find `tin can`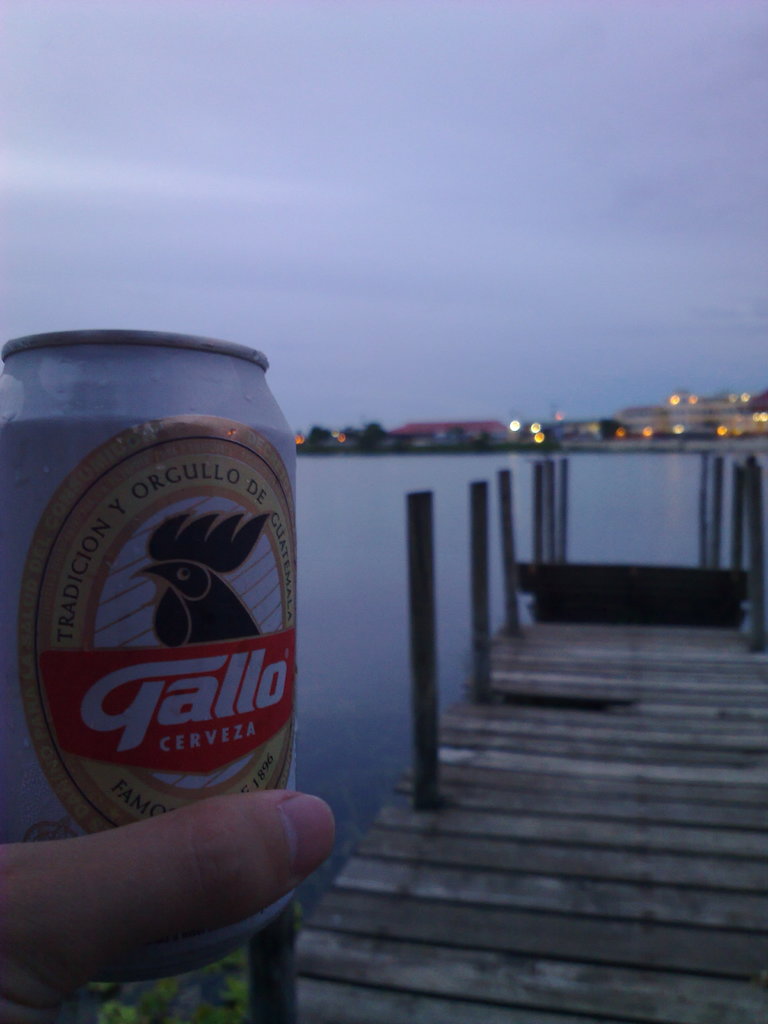
rect(0, 331, 296, 979)
